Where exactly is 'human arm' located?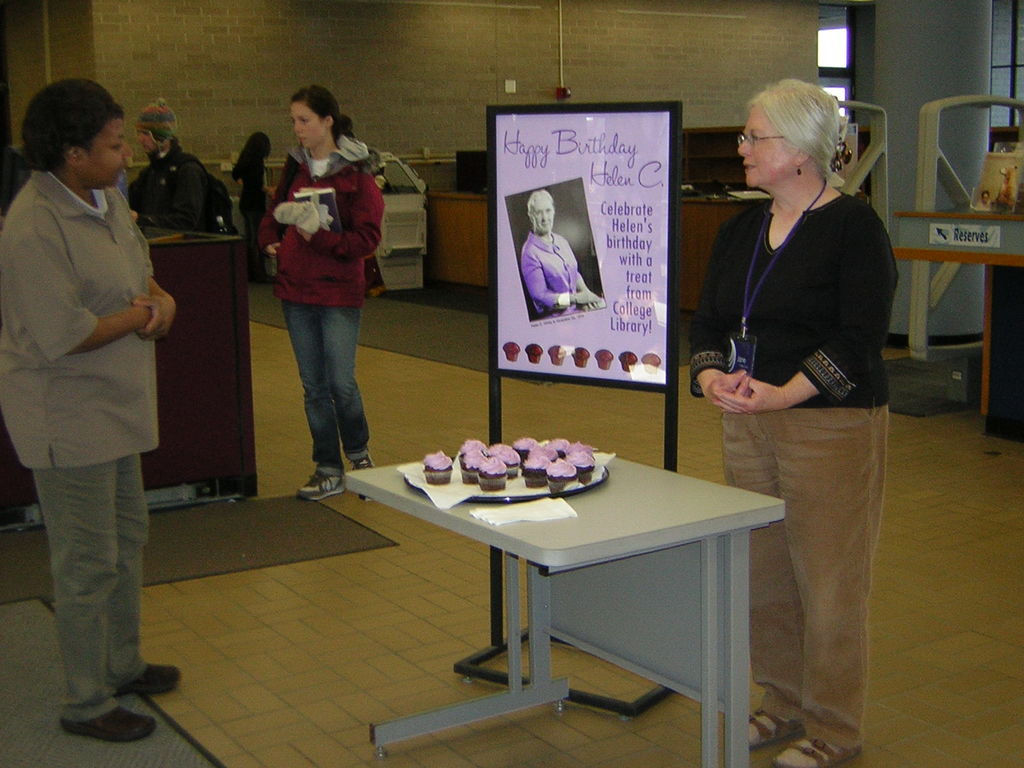
Its bounding box is region(263, 166, 282, 198).
